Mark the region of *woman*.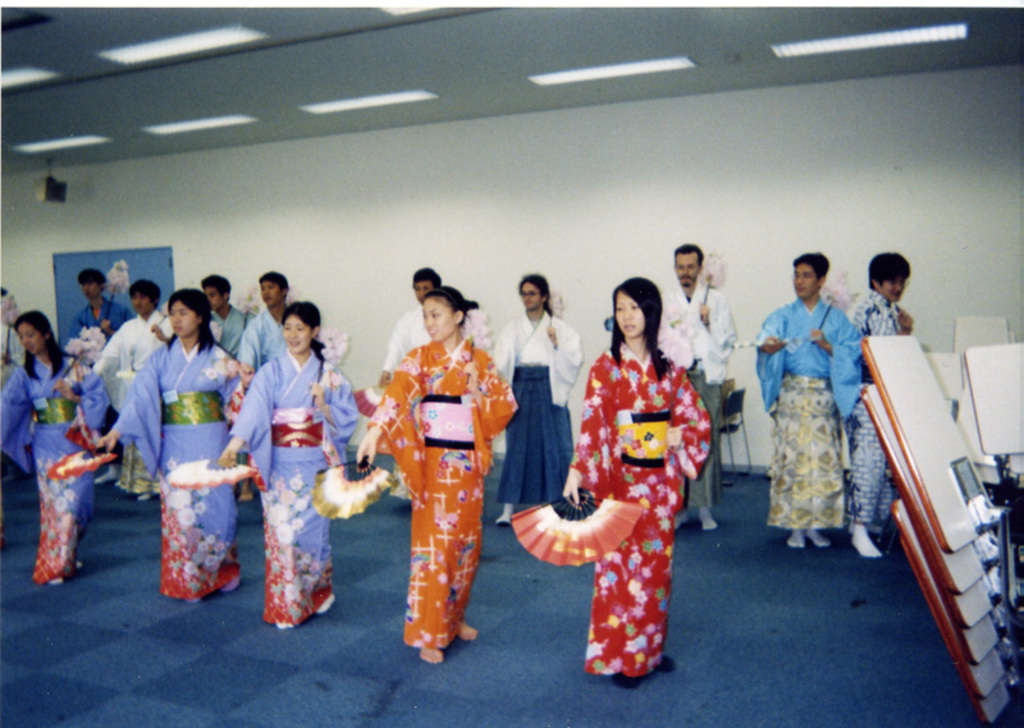
Region: (481, 271, 580, 526).
